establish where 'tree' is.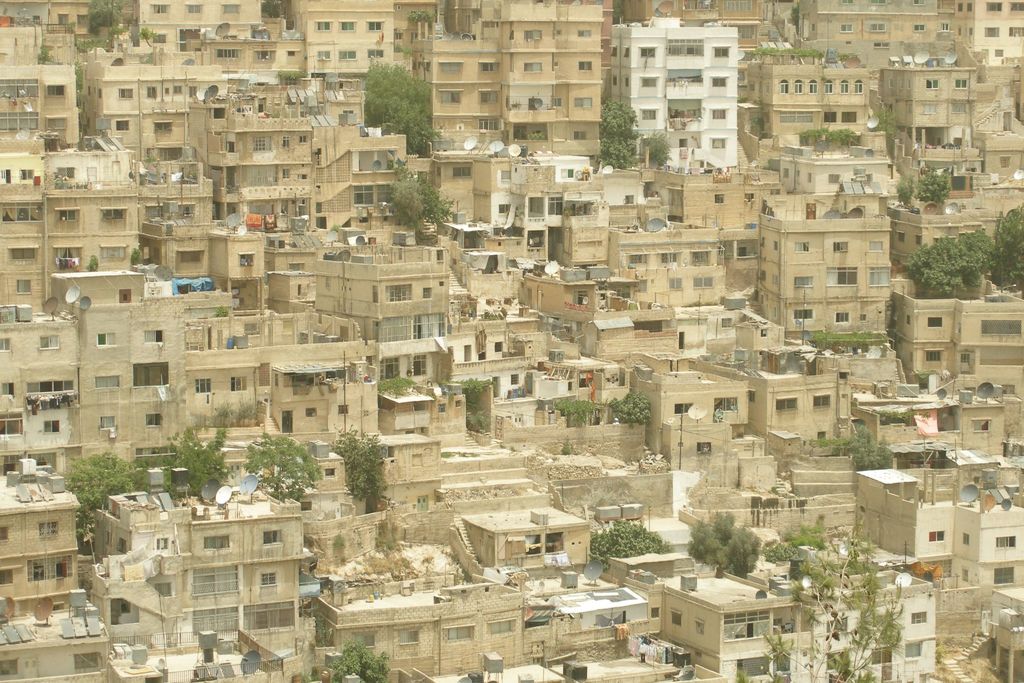
Established at [left=68, top=451, right=148, bottom=541].
